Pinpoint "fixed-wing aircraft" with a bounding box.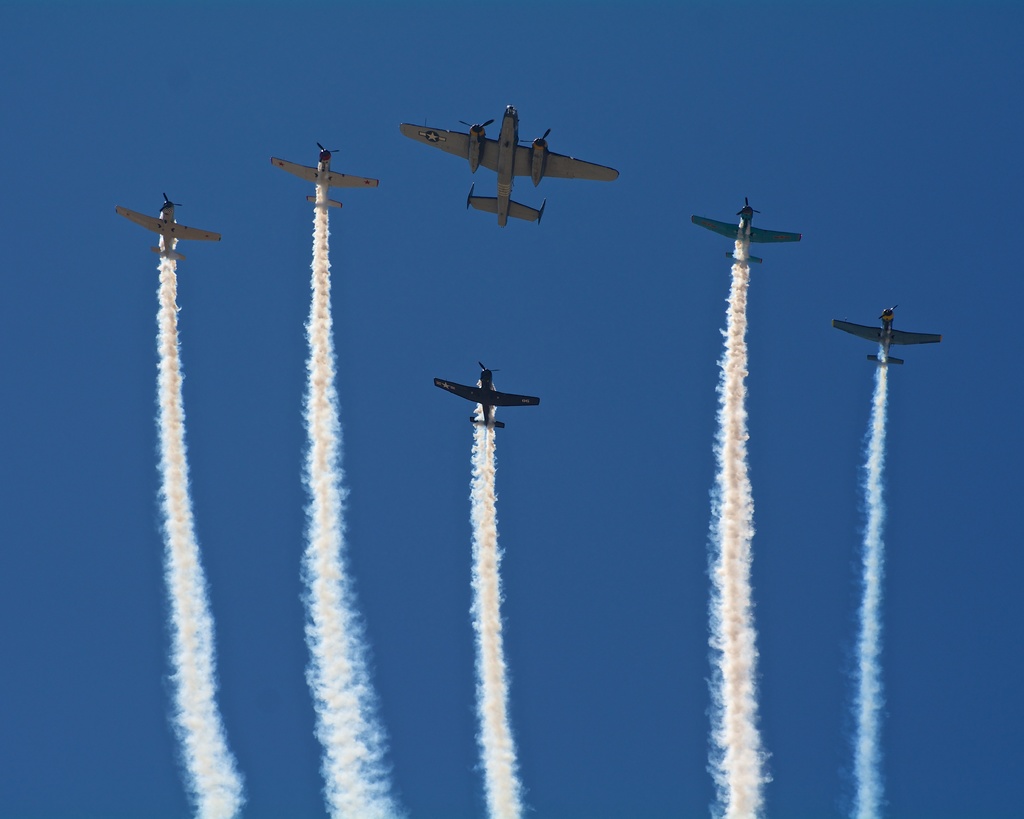
[x1=397, y1=105, x2=624, y2=229].
